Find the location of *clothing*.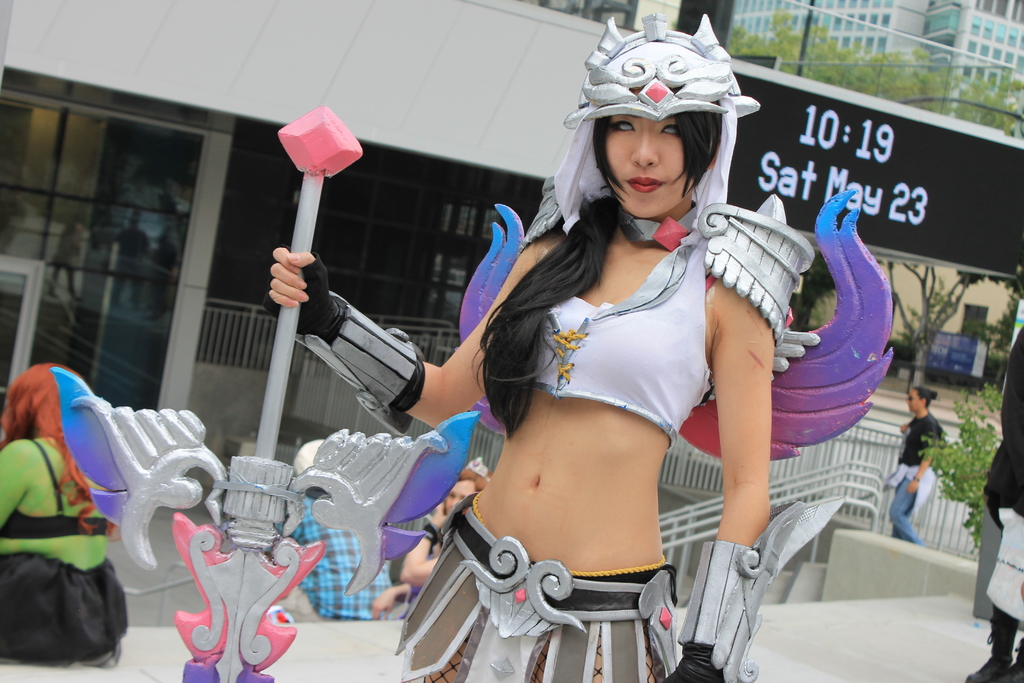
Location: detection(529, 222, 724, 438).
